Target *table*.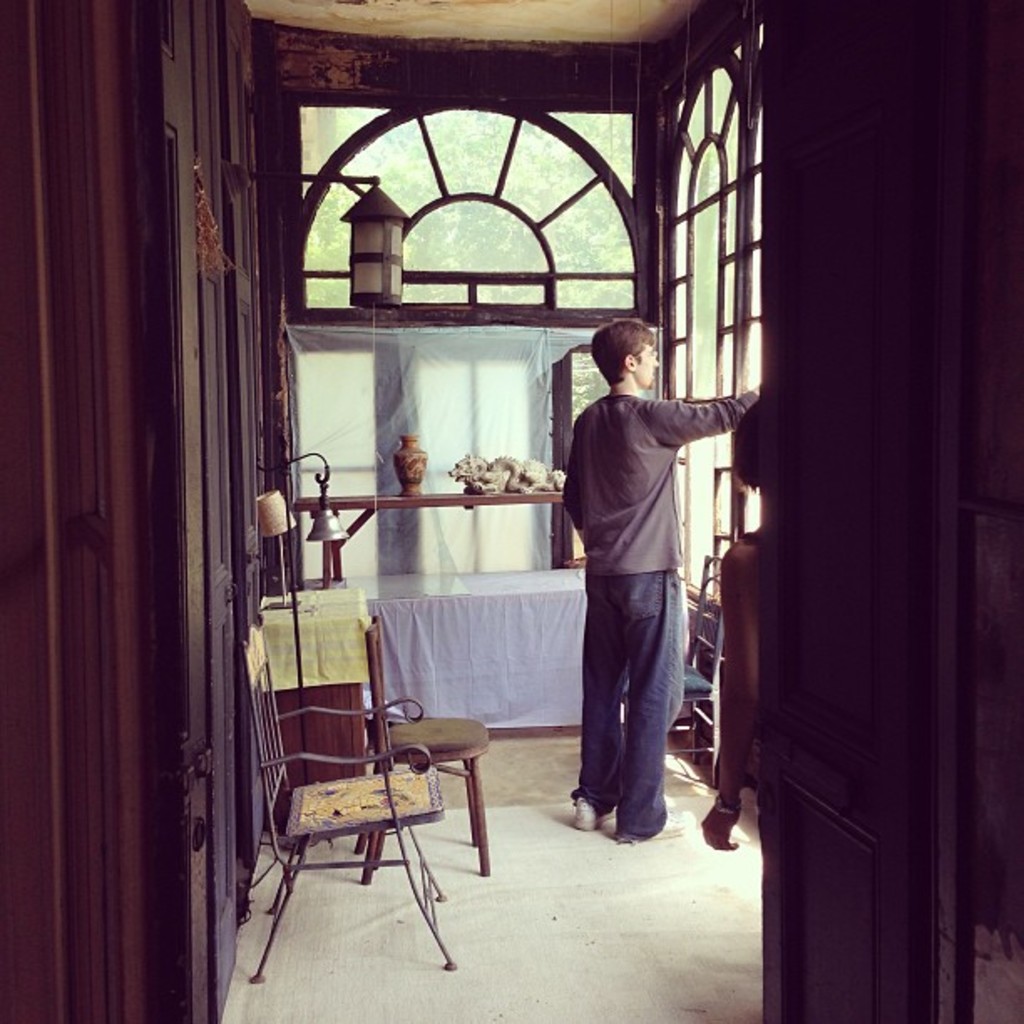
Target region: 251, 592, 363, 828.
